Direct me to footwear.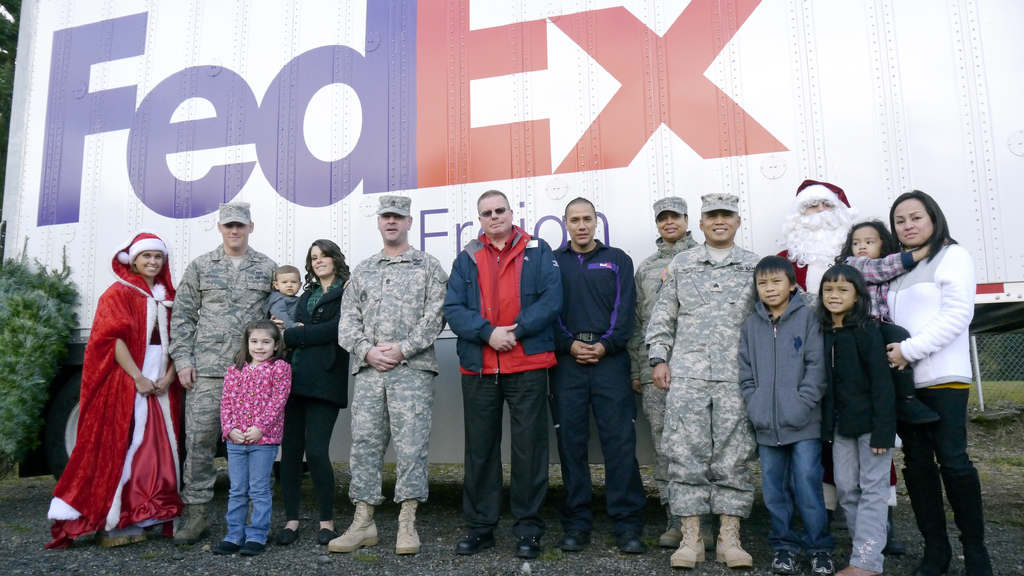
Direction: pyautogui.locateOnScreen(209, 538, 243, 554).
